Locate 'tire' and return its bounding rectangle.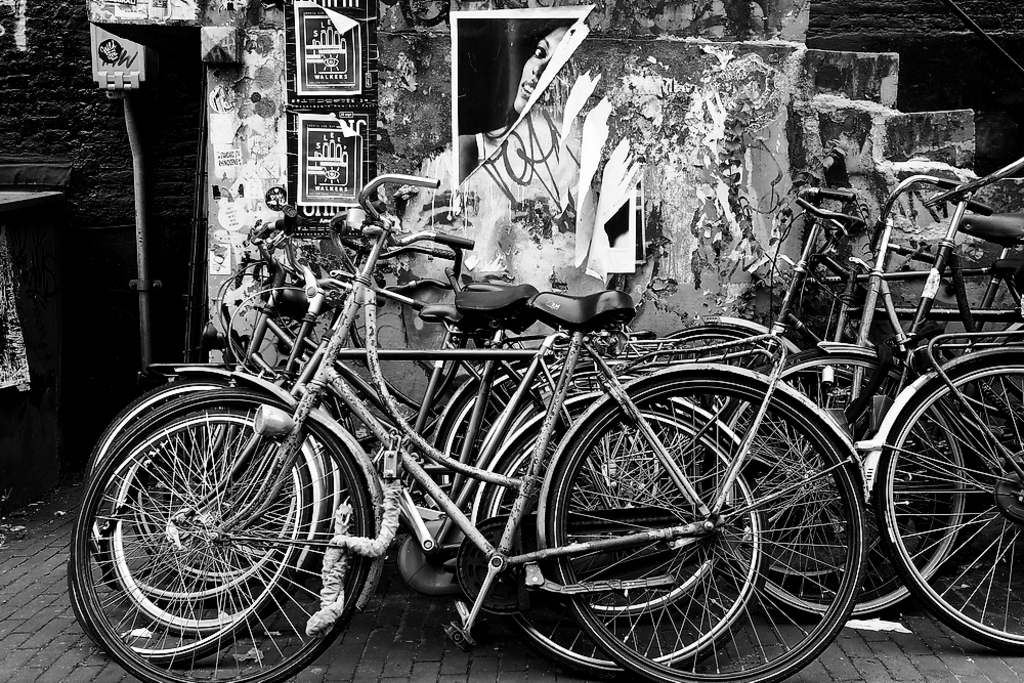
(427,349,664,579).
